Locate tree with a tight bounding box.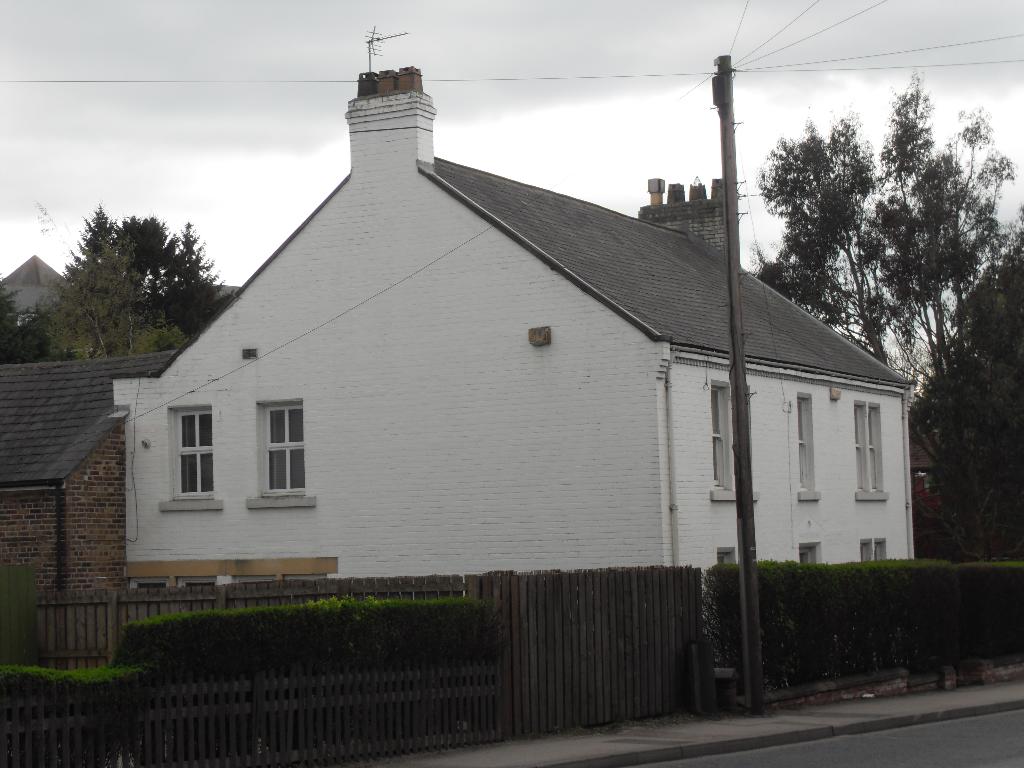
bbox=(117, 213, 221, 341).
